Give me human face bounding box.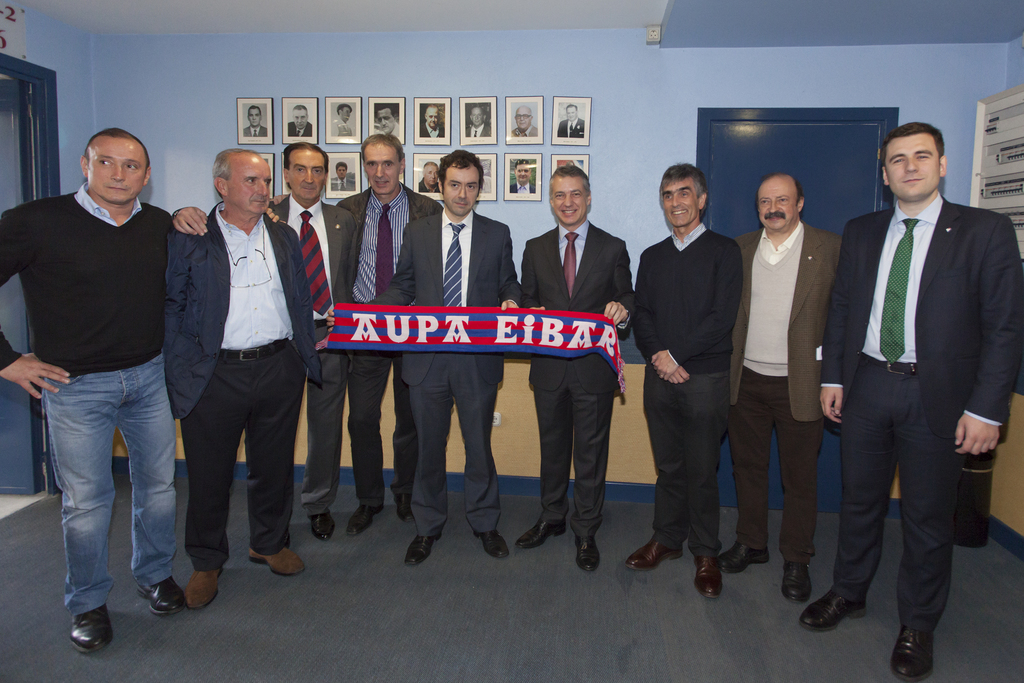
x1=552, y1=176, x2=587, y2=226.
